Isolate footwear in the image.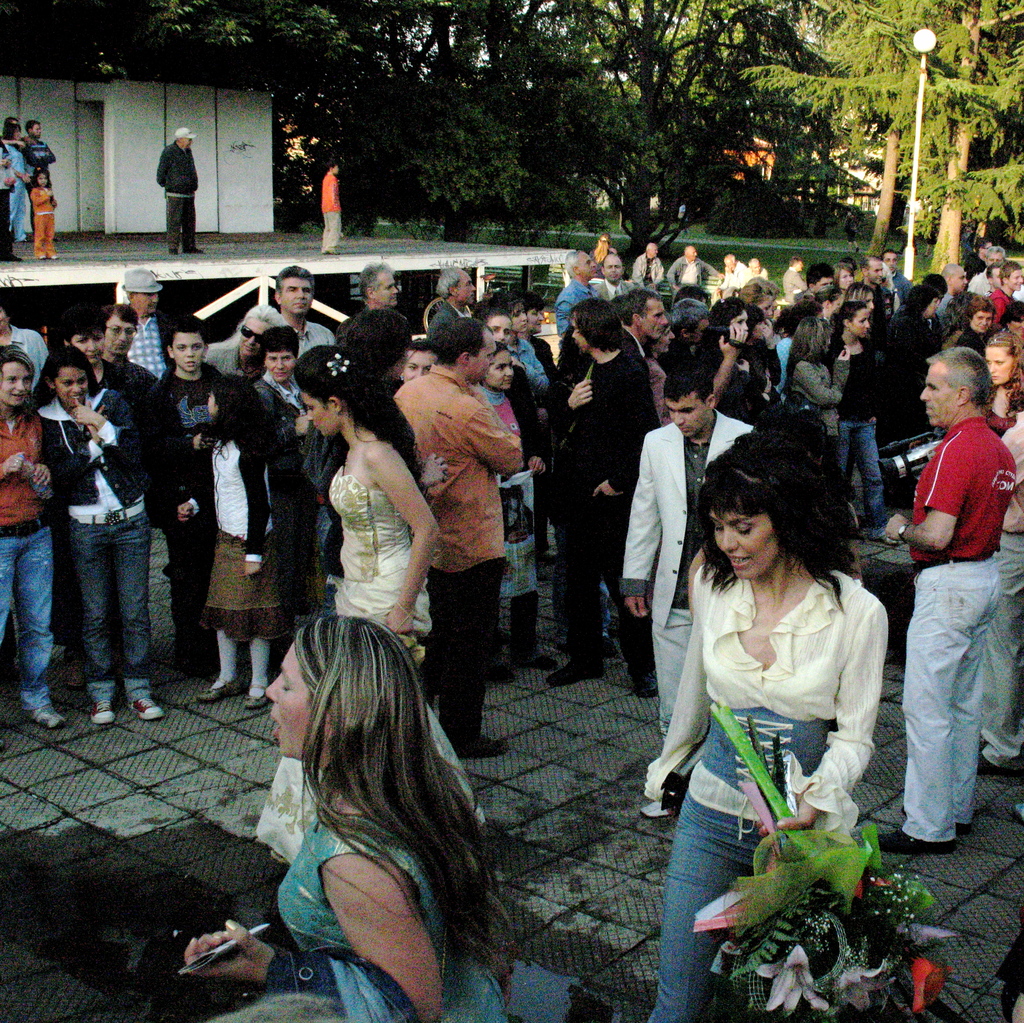
Isolated region: [left=551, top=657, right=612, bottom=687].
